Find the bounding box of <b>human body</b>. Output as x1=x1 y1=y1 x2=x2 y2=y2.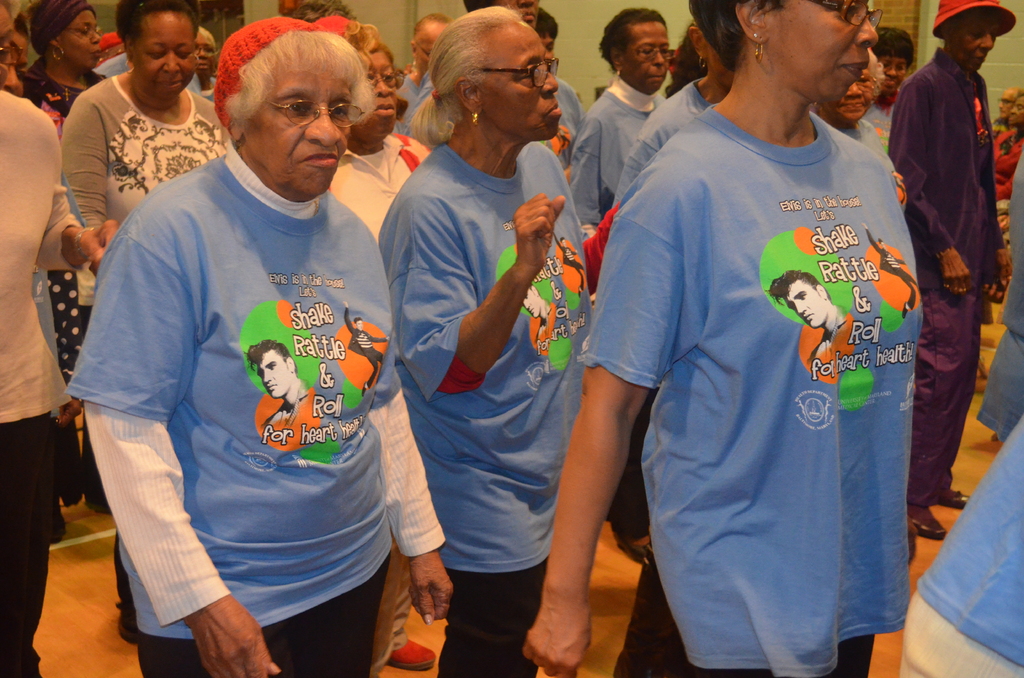
x1=595 y1=37 x2=719 y2=218.
